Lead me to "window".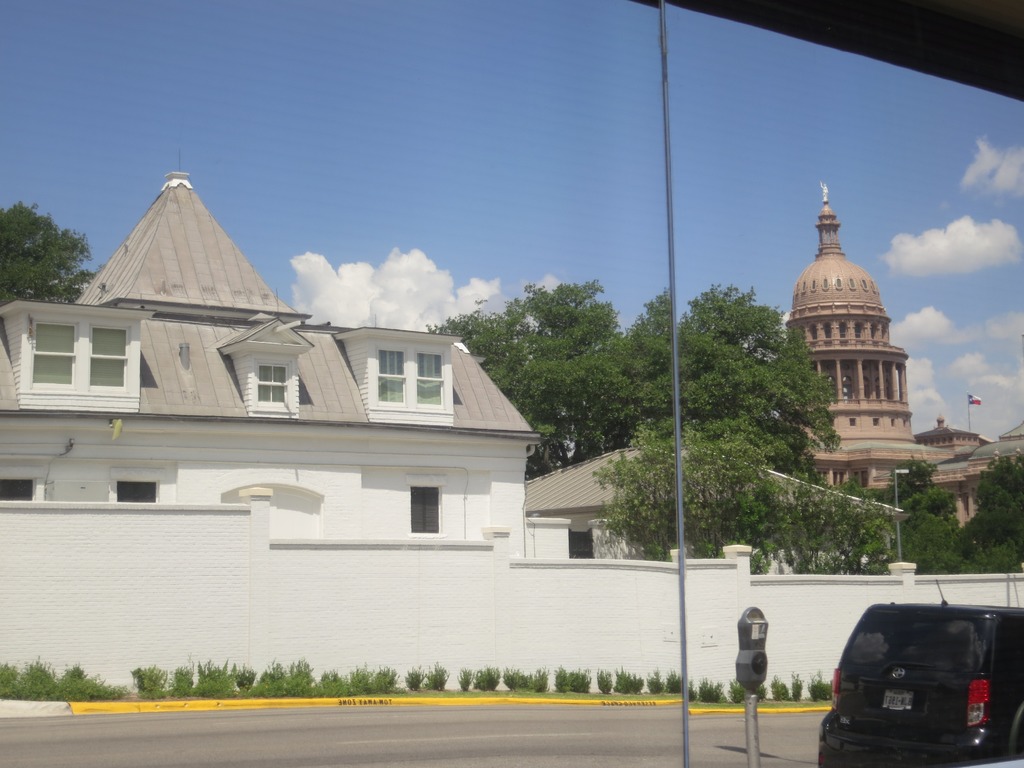
Lead to locate(90, 325, 128, 388).
